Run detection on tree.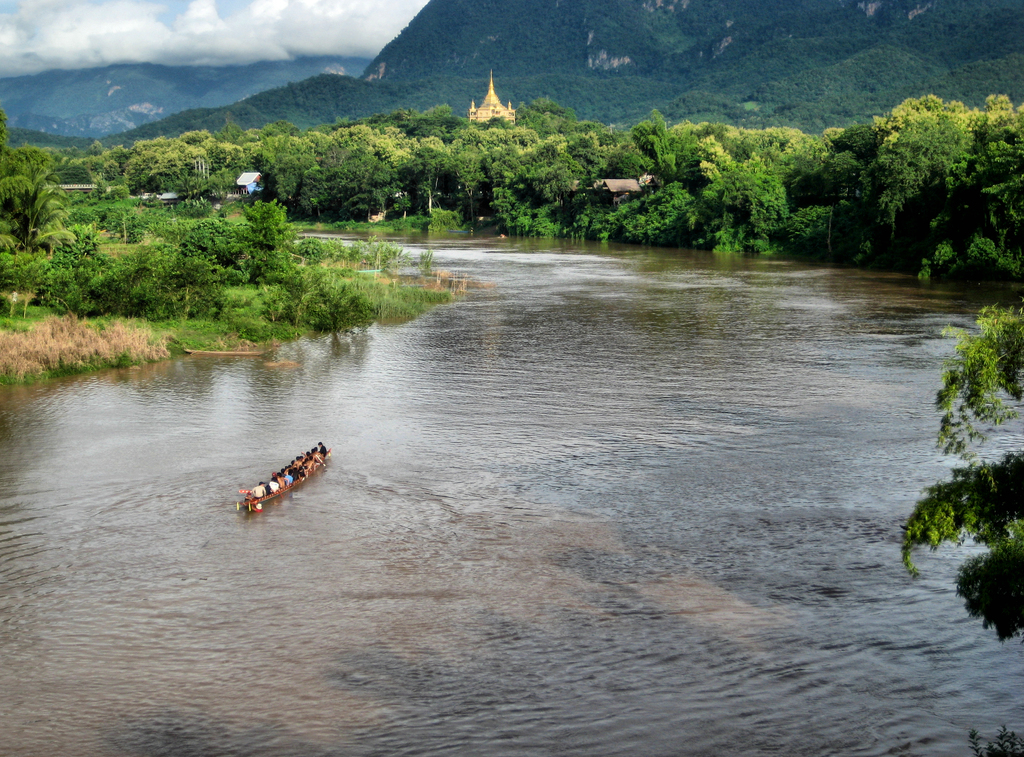
Result: {"x1": 246, "y1": 133, "x2": 317, "y2": 213}.
